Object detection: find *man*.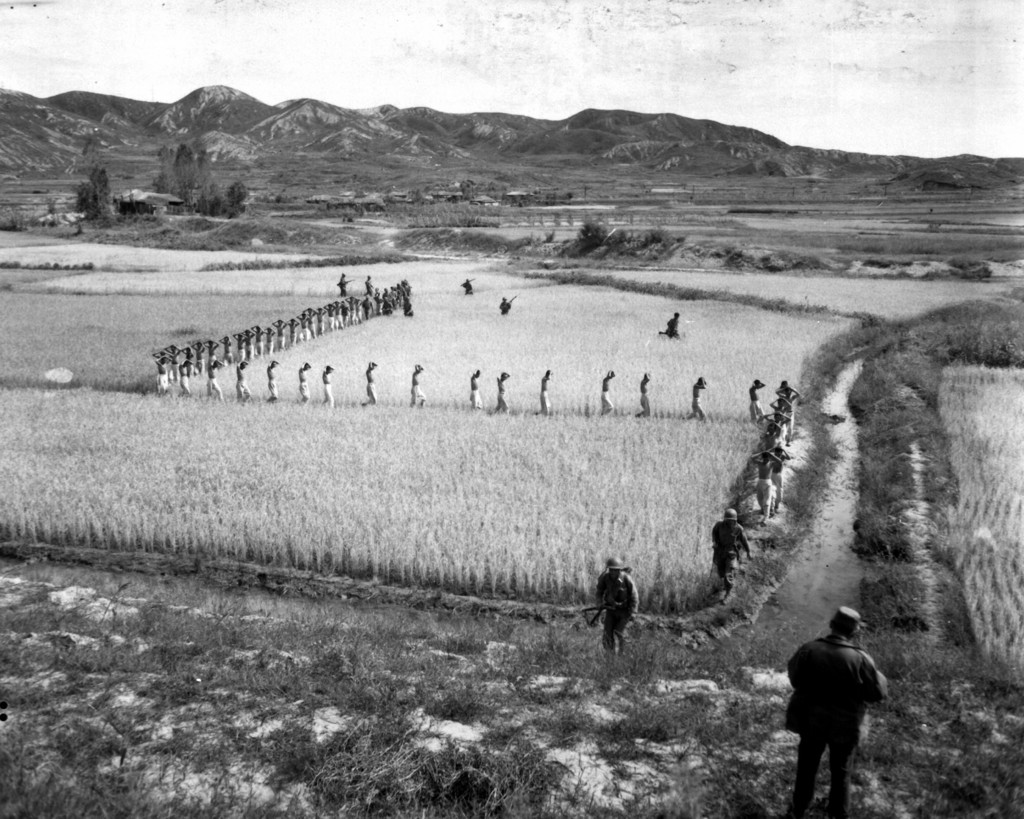
361 360 378 406.
